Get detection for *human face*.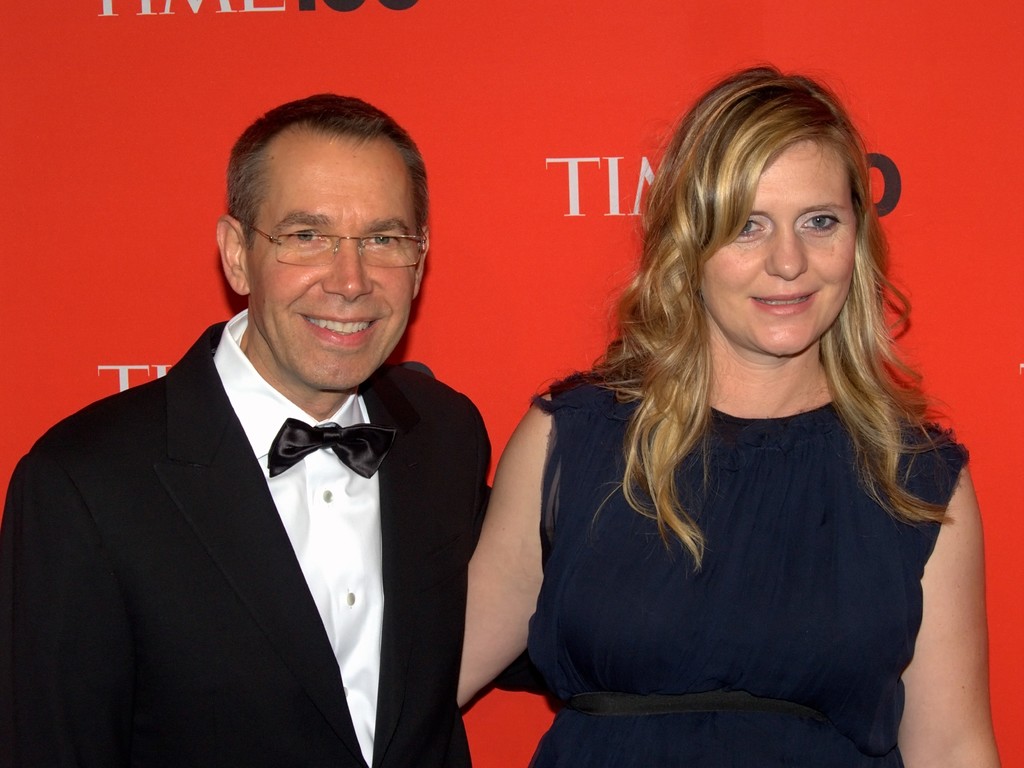
Detection: select_region(243, 143, 419, 393).
